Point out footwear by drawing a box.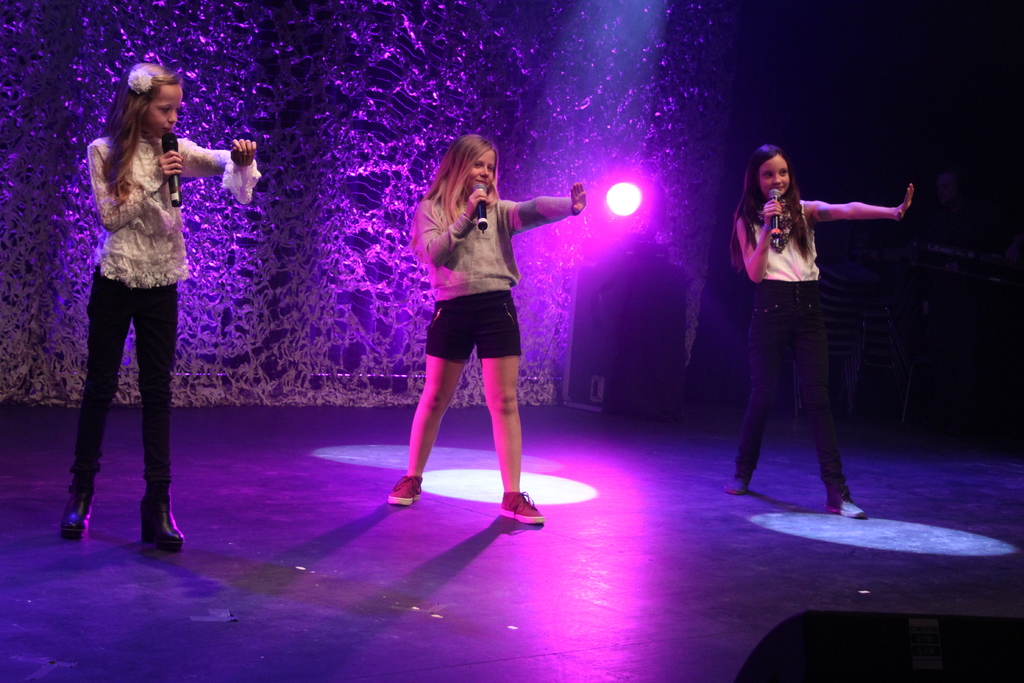
box(827, 498, 862, 517).
